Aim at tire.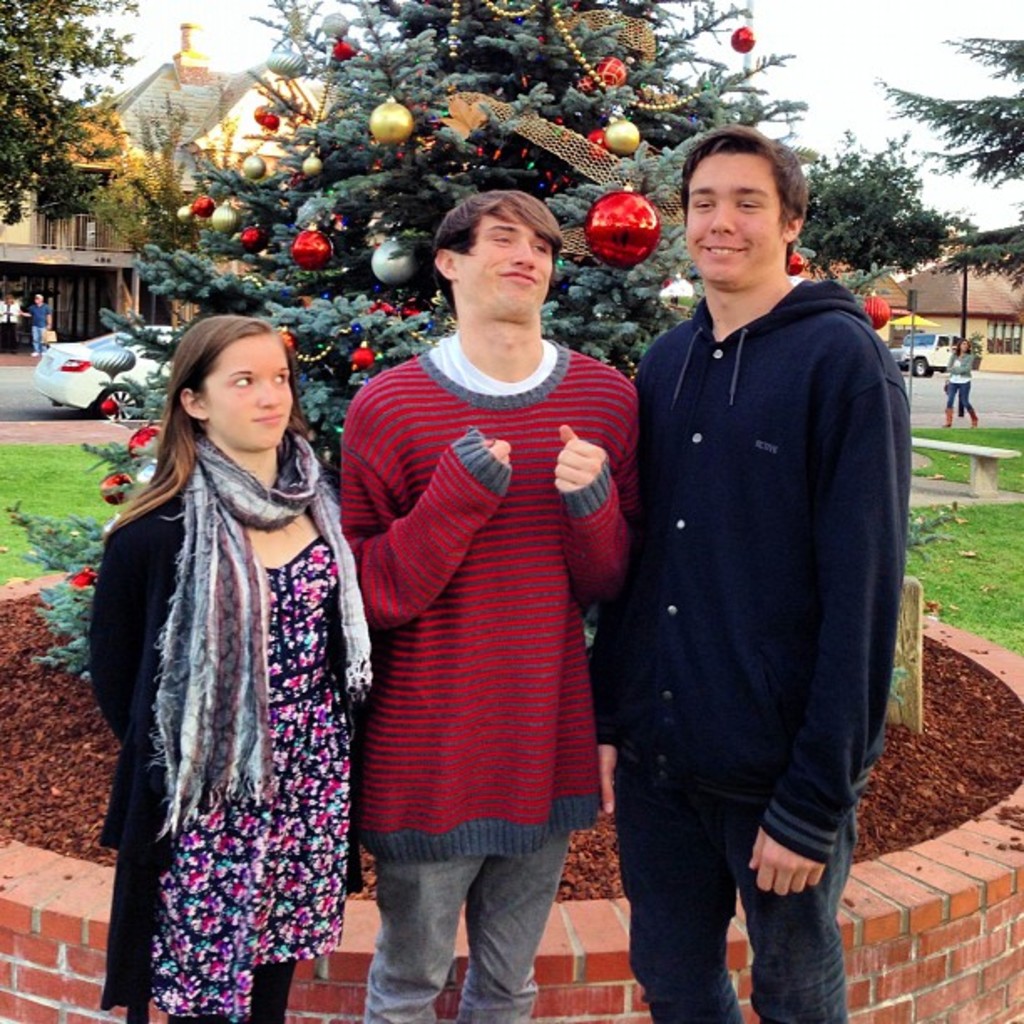
Aimed at 105, 376, 134, 412.
